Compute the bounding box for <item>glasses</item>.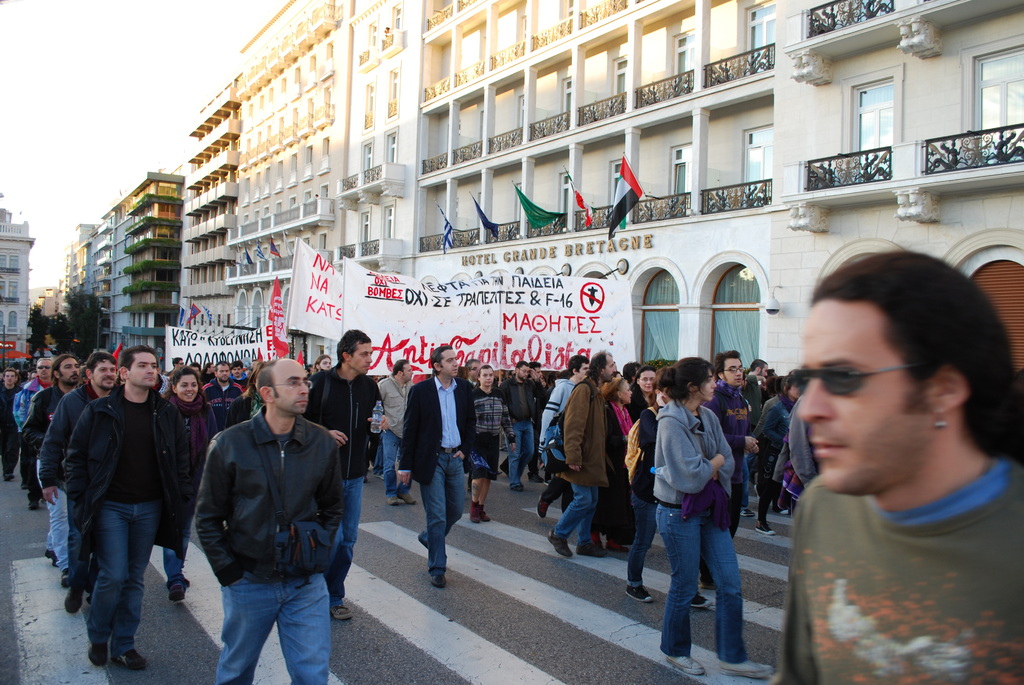
(left=723, top=367, right=746, bottom=371).
